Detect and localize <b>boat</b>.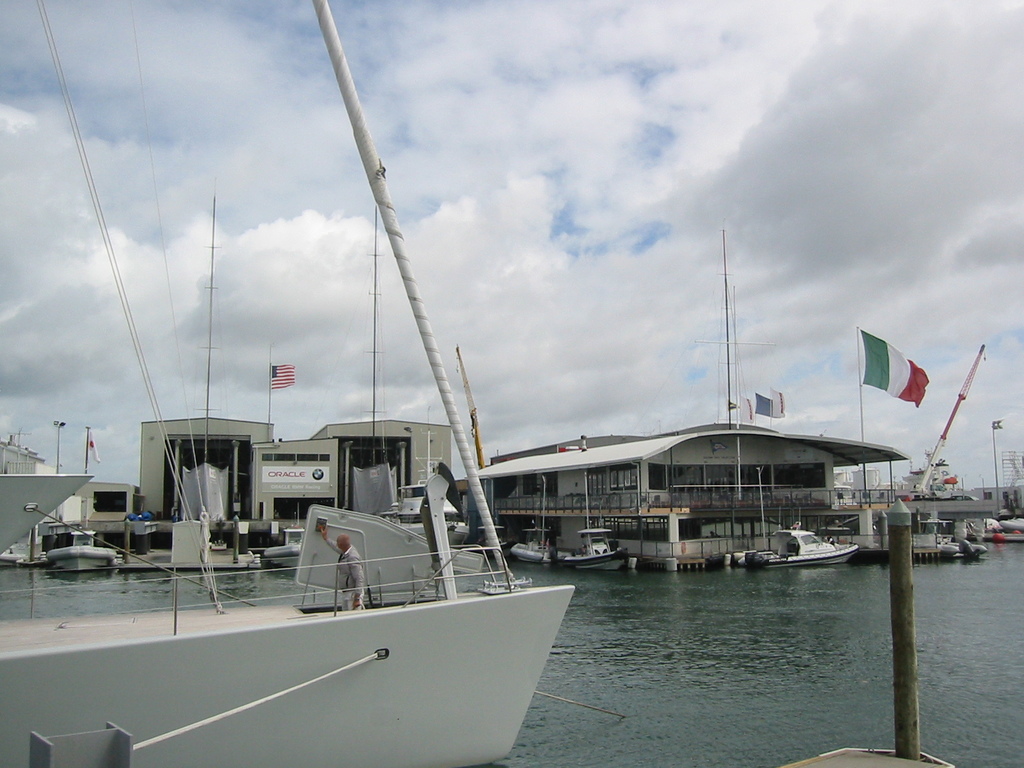
Localized at box(0, 0, 573, 767).
